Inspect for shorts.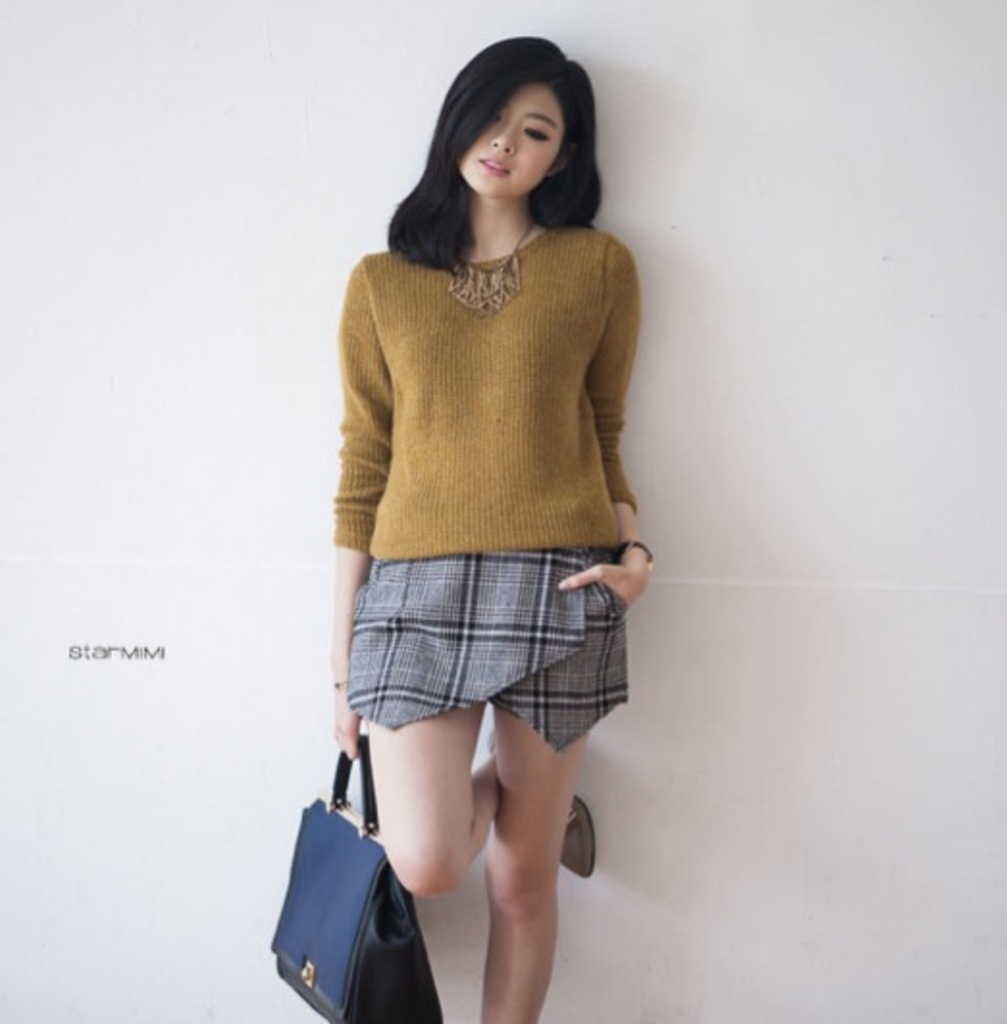
Inspection: bbox=(347, 550, 626, 753).
